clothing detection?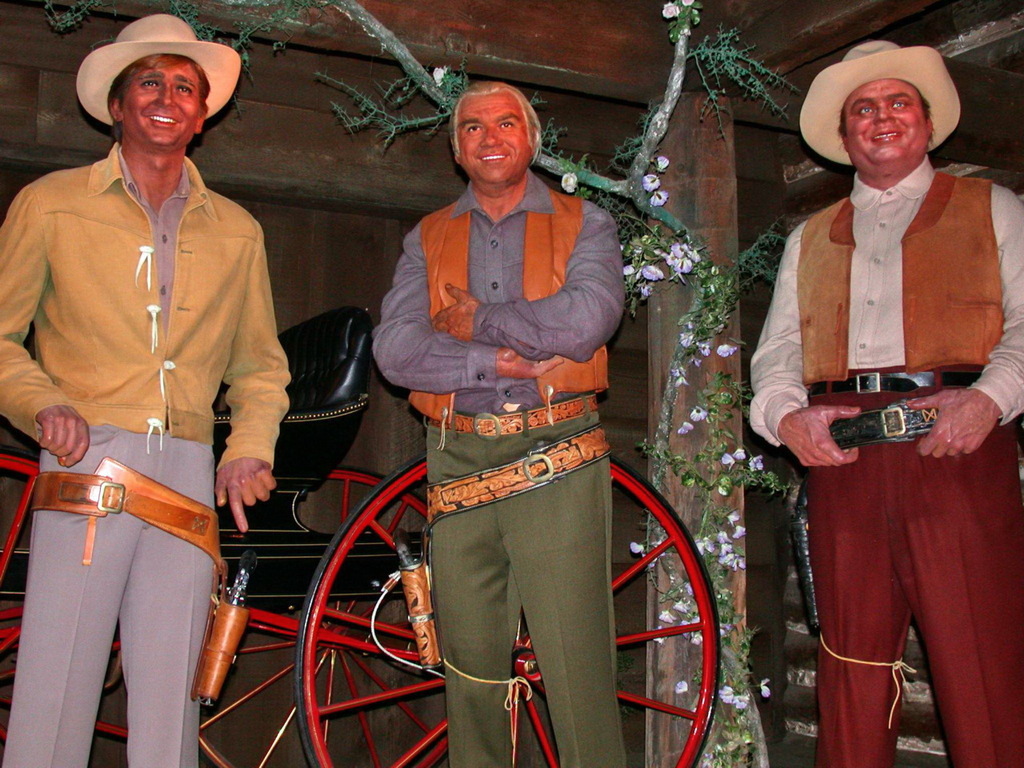
crop(370, 166, 630, 767)
